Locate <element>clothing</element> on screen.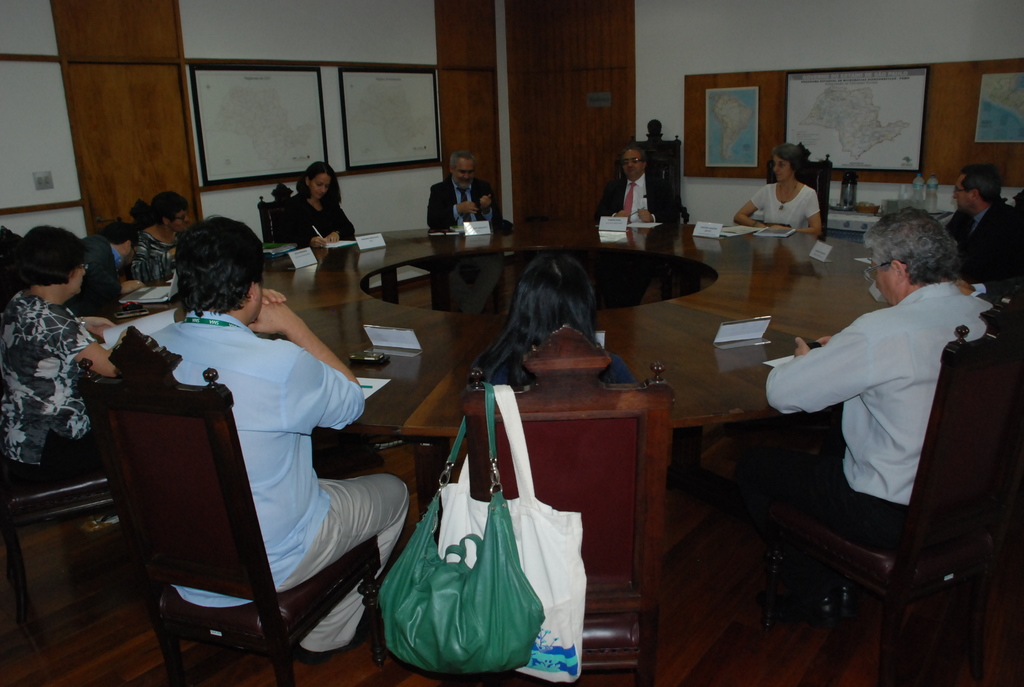
On screen at x1=607, y1=172, x2=664, y2=228.
